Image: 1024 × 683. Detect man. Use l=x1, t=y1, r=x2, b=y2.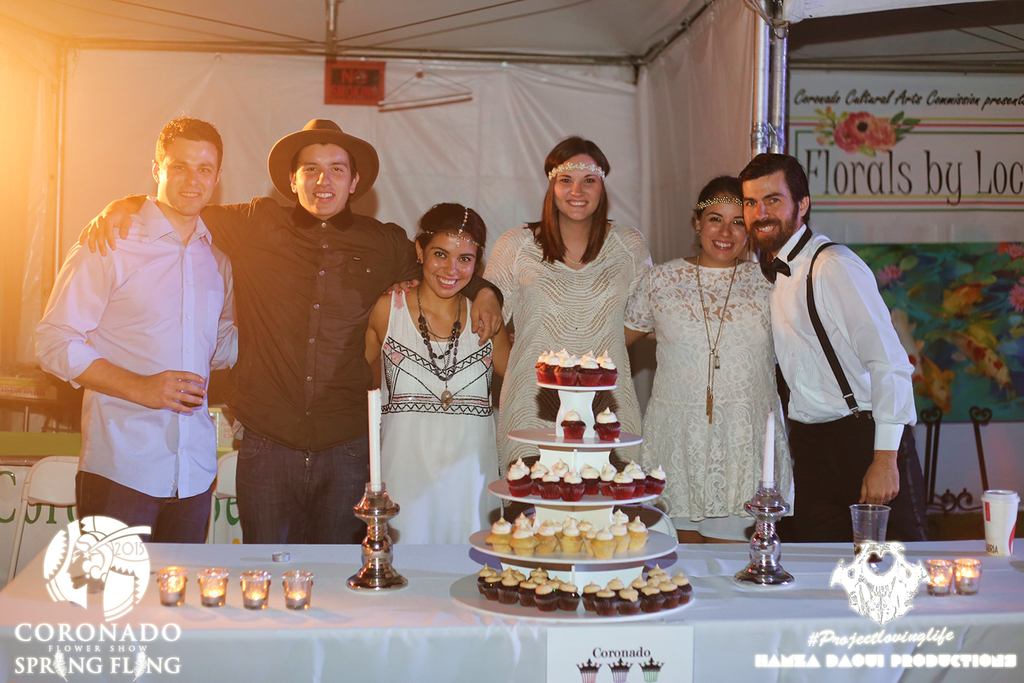
l=726, t=153, r=933, b=553.
